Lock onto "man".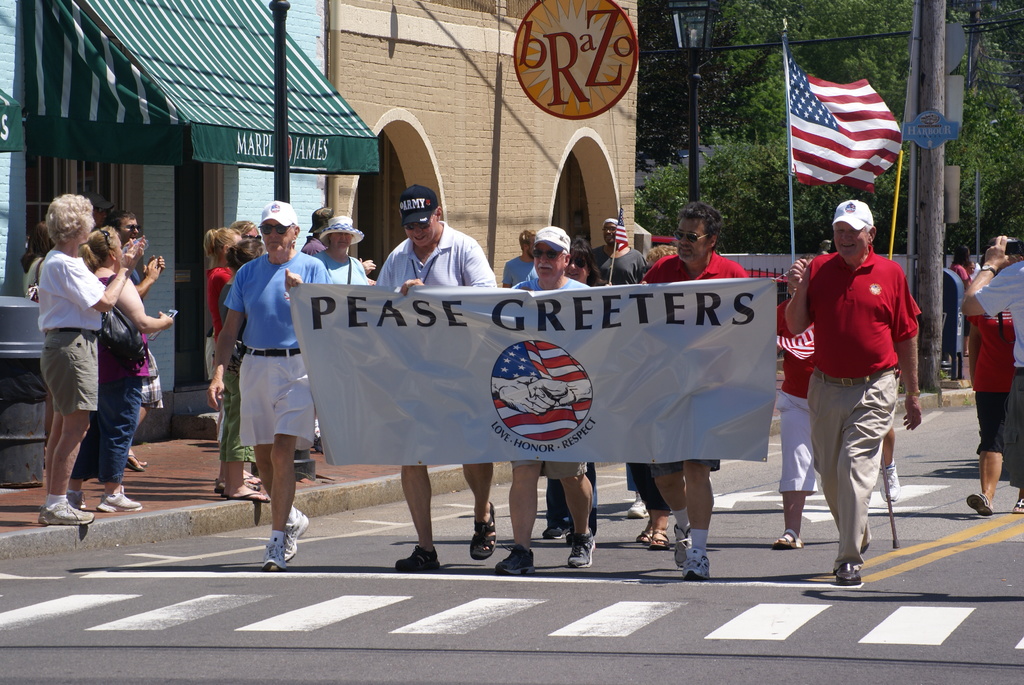
Locked: [593,219,644,290].
